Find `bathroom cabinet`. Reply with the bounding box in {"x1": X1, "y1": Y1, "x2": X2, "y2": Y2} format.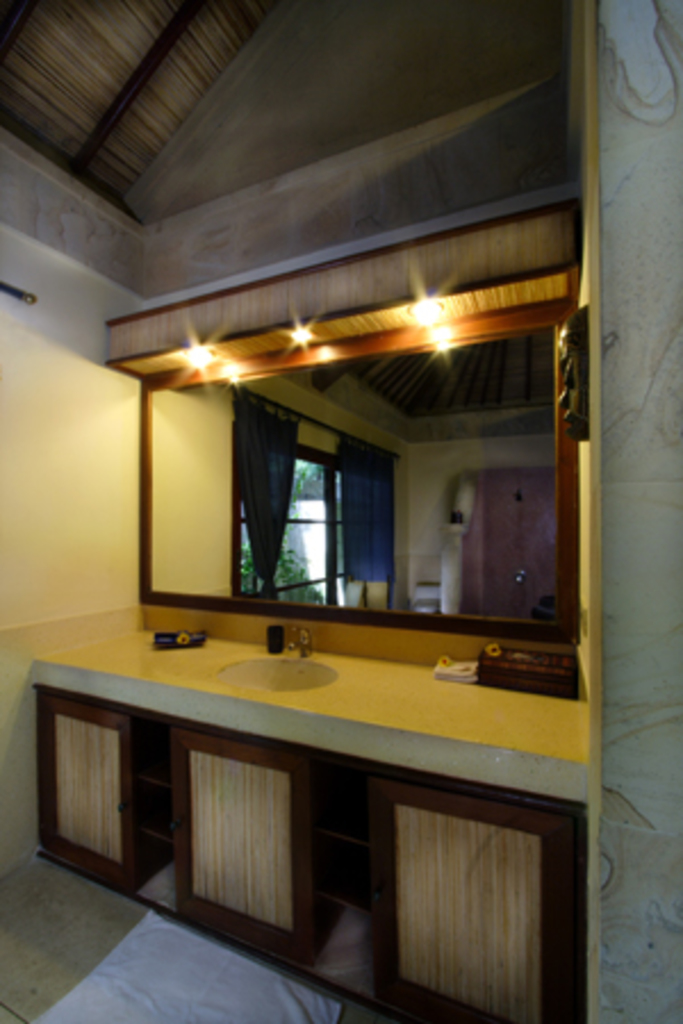
{"x1": 25, "y1": 628, "x2": 612, "y2": 1022}.
